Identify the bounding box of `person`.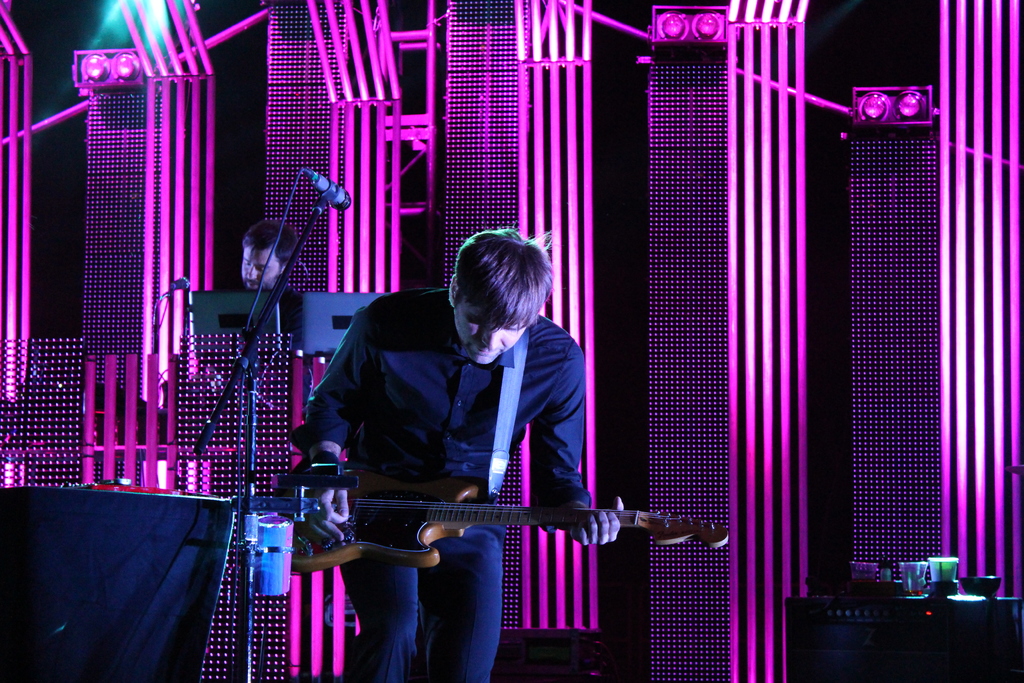
crop(209, 212, 307, 331).
